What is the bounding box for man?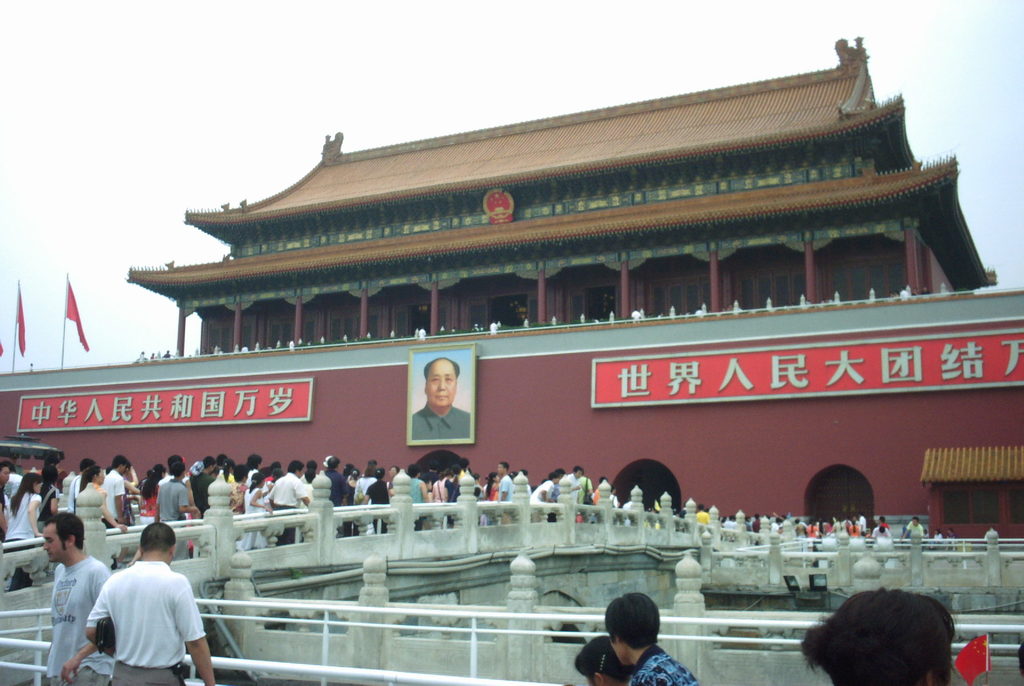
[245,447,260,514].
